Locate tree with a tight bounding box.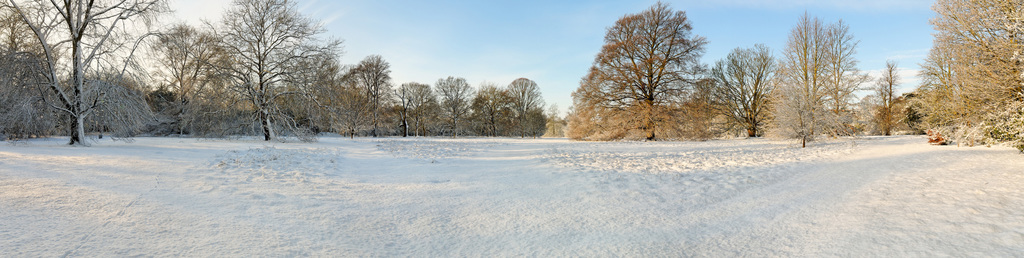
crop(3, 0, 188, 152).
